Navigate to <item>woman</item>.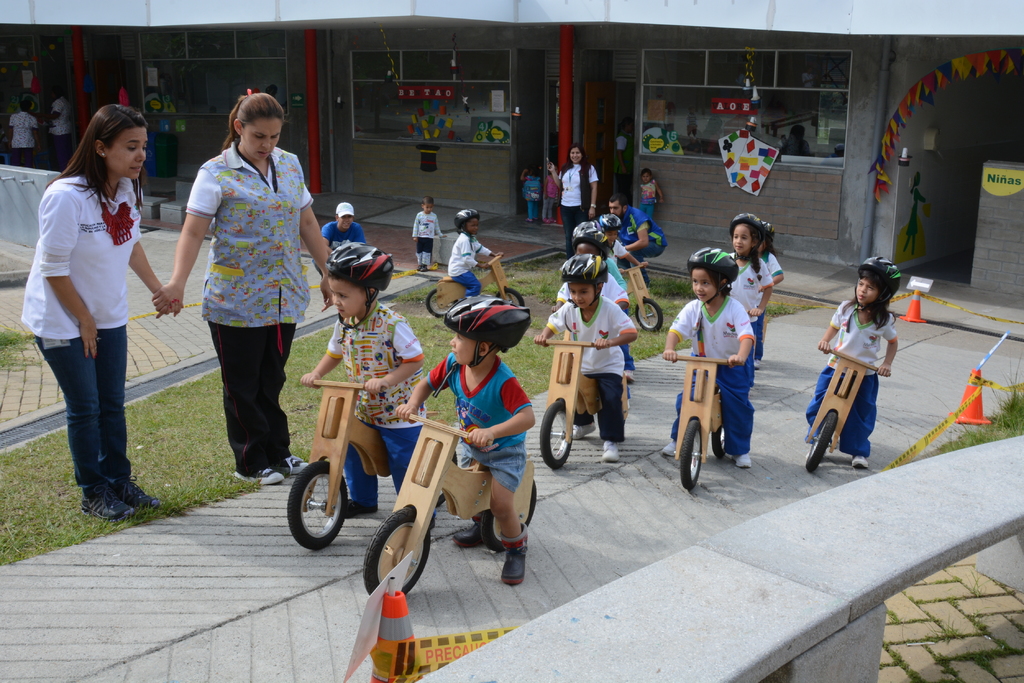
Navigation target: (545, 142, 596, 260).
